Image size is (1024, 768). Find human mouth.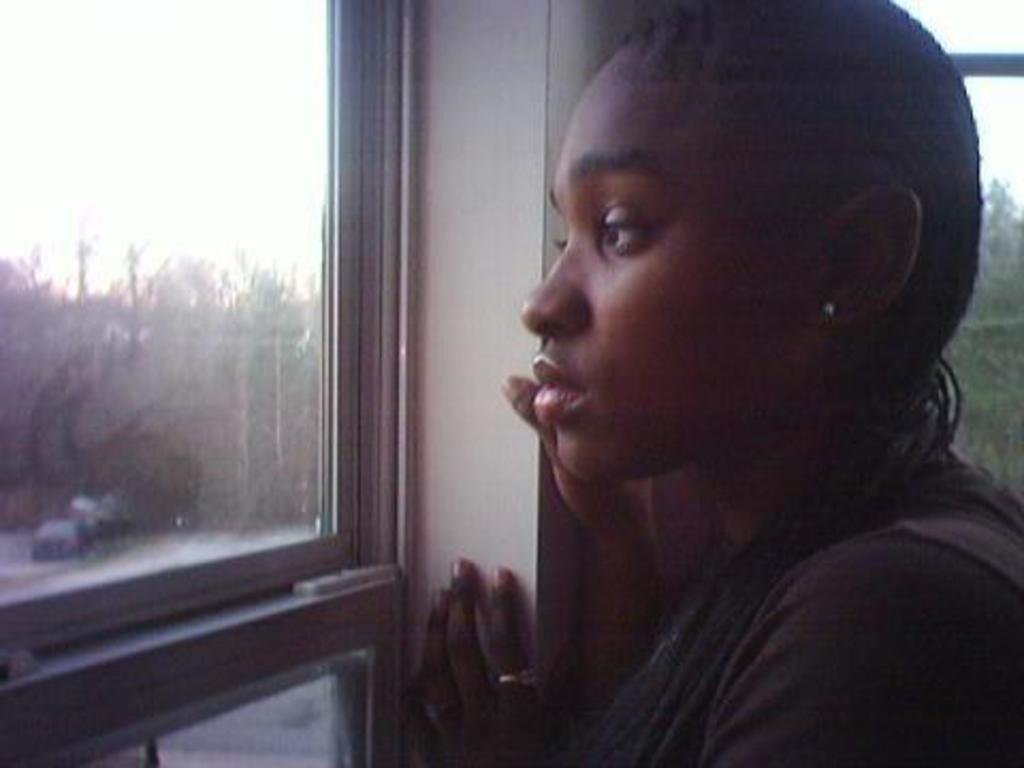
region(529, 354, 587, 416).
